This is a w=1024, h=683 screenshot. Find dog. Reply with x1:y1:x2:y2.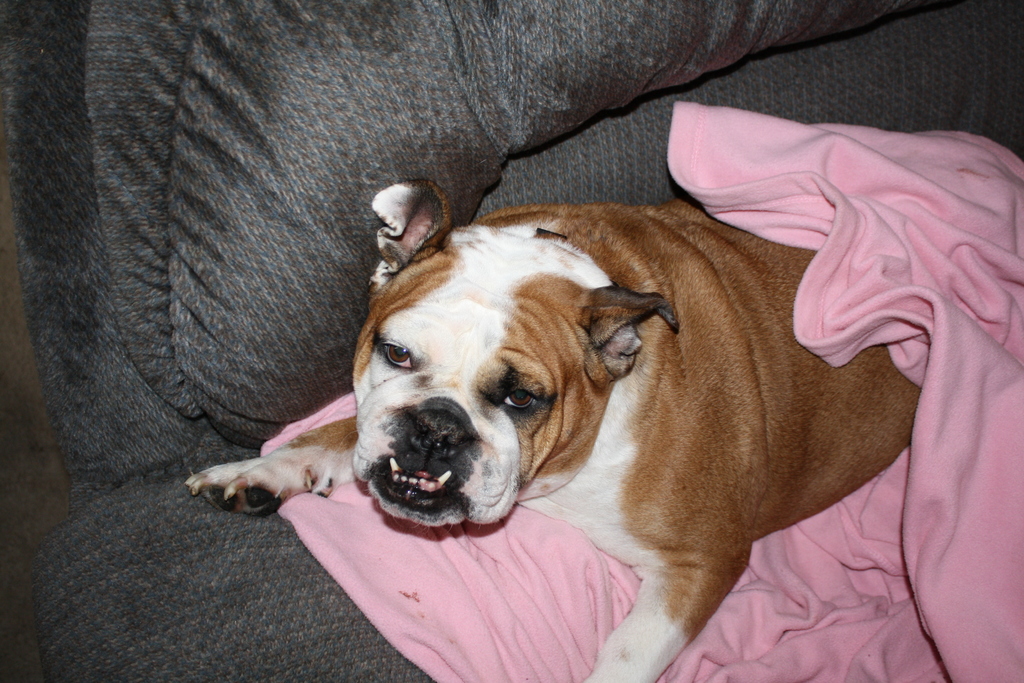
184:174:922:682.
